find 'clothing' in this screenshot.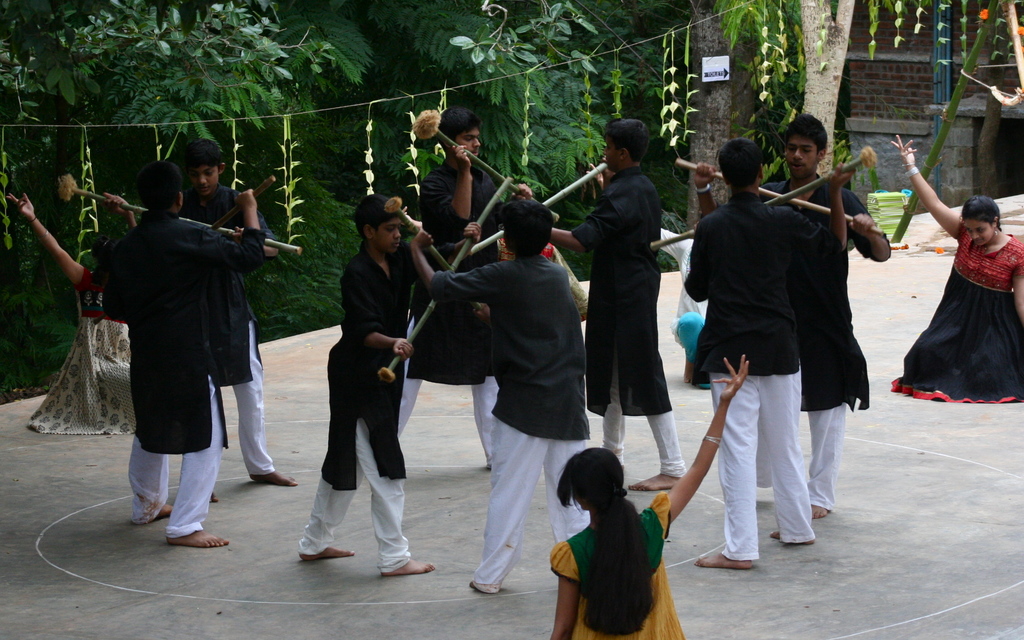
The bounding box for 'clothing' is [685, 189, 836, 565].
